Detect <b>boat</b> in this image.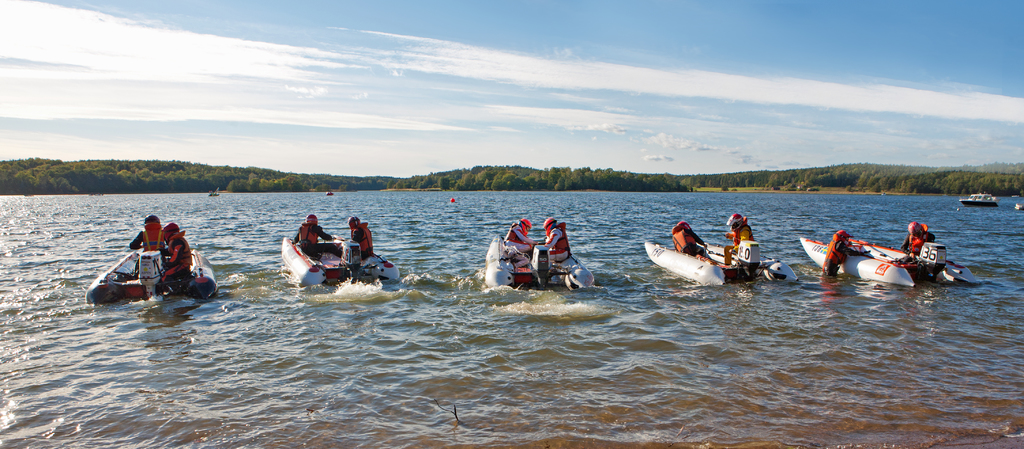
Detection: 815/222/964/284.
